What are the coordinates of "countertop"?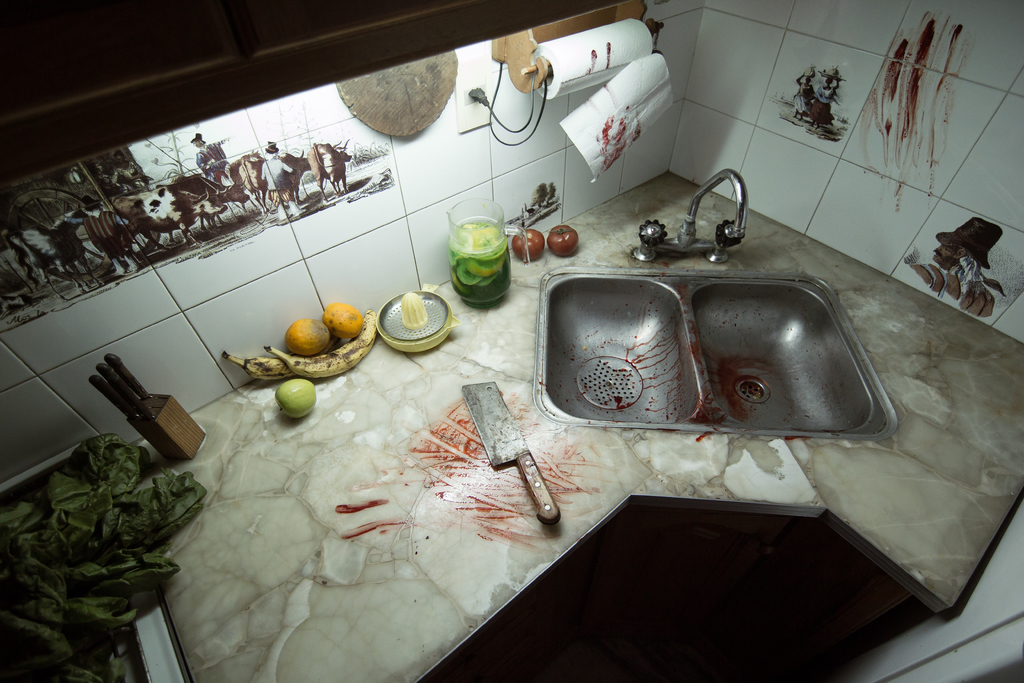
x1=110 y1=165 x2=1023 y2=682.
